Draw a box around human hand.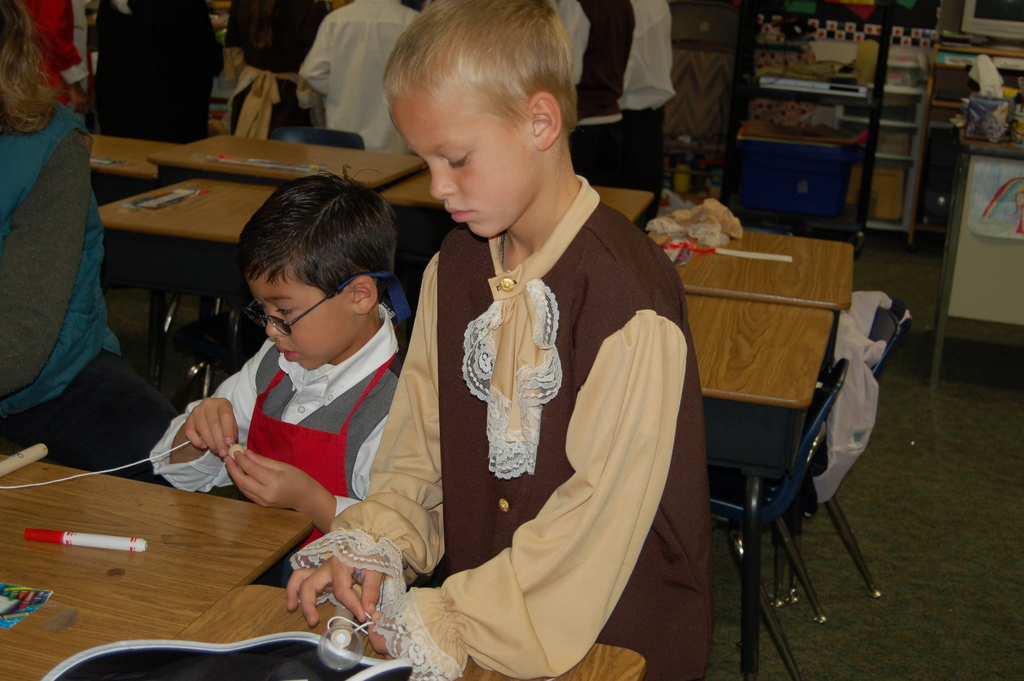
crop(223, 447, 316, 516).
